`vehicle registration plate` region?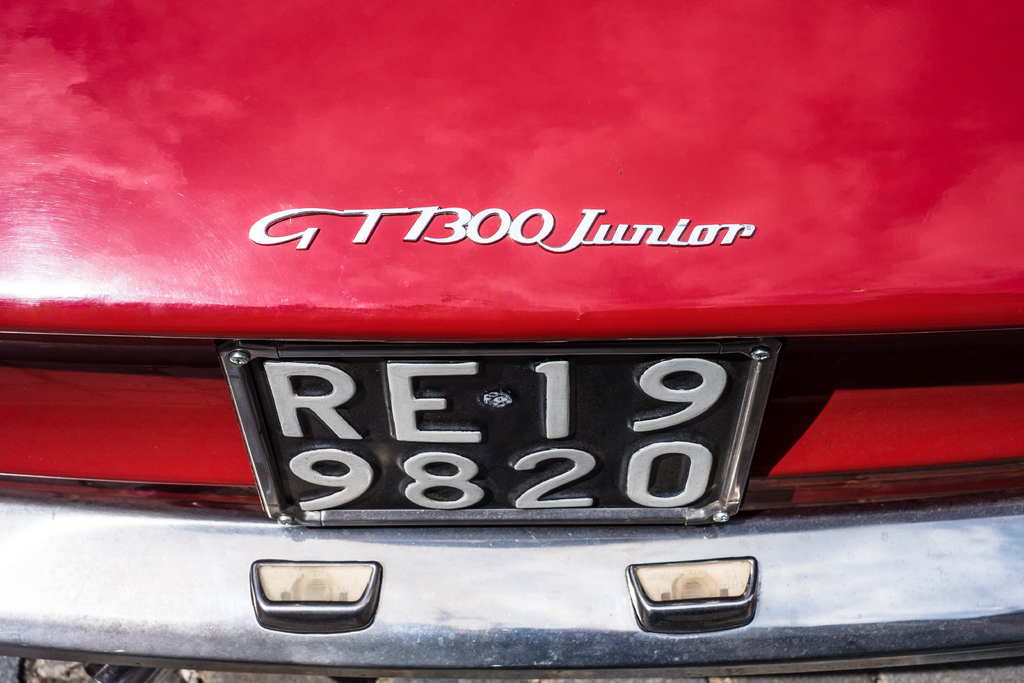
x1=230 y1=353 x2=794 y2=551
